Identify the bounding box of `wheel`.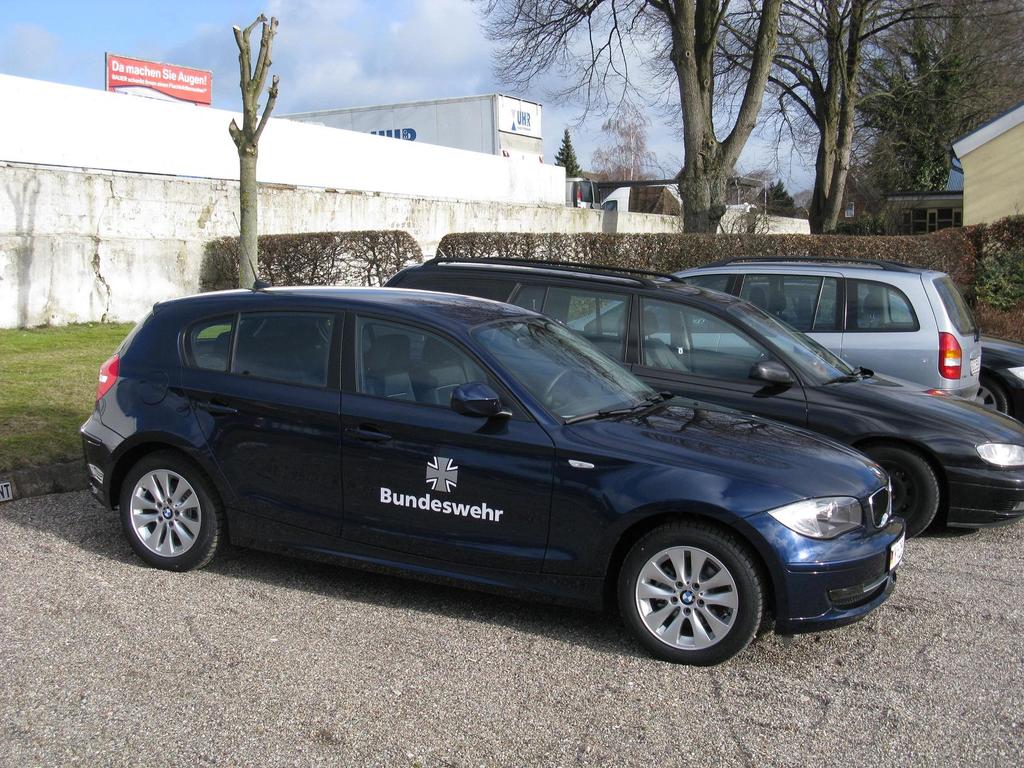
left=868, top=452, right=944, bottom=538.
